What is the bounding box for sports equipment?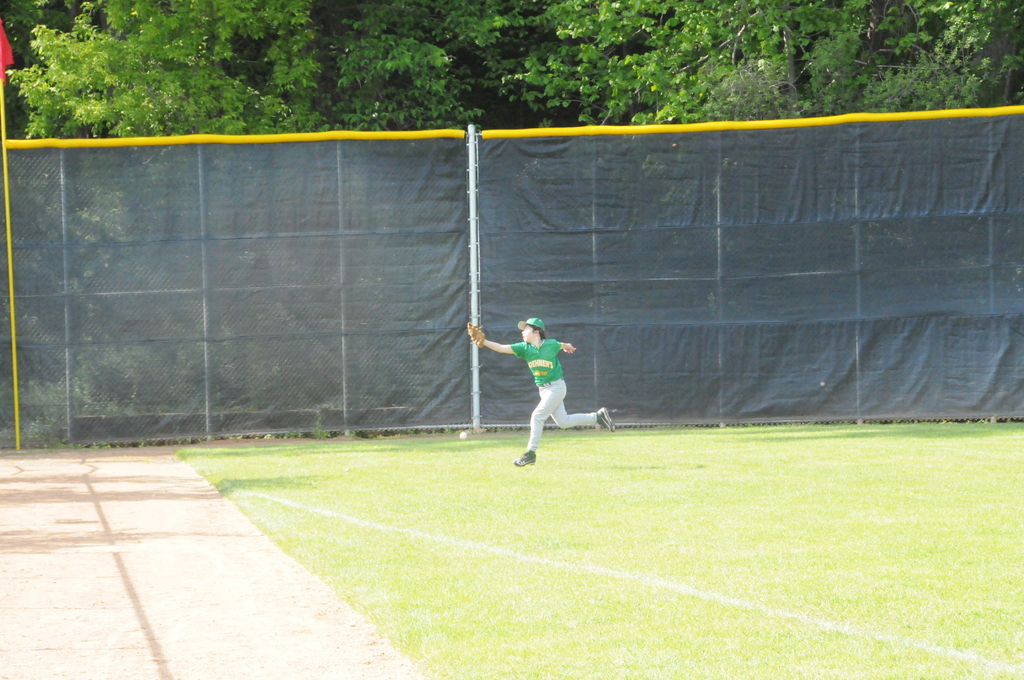
465/321/488/352.
